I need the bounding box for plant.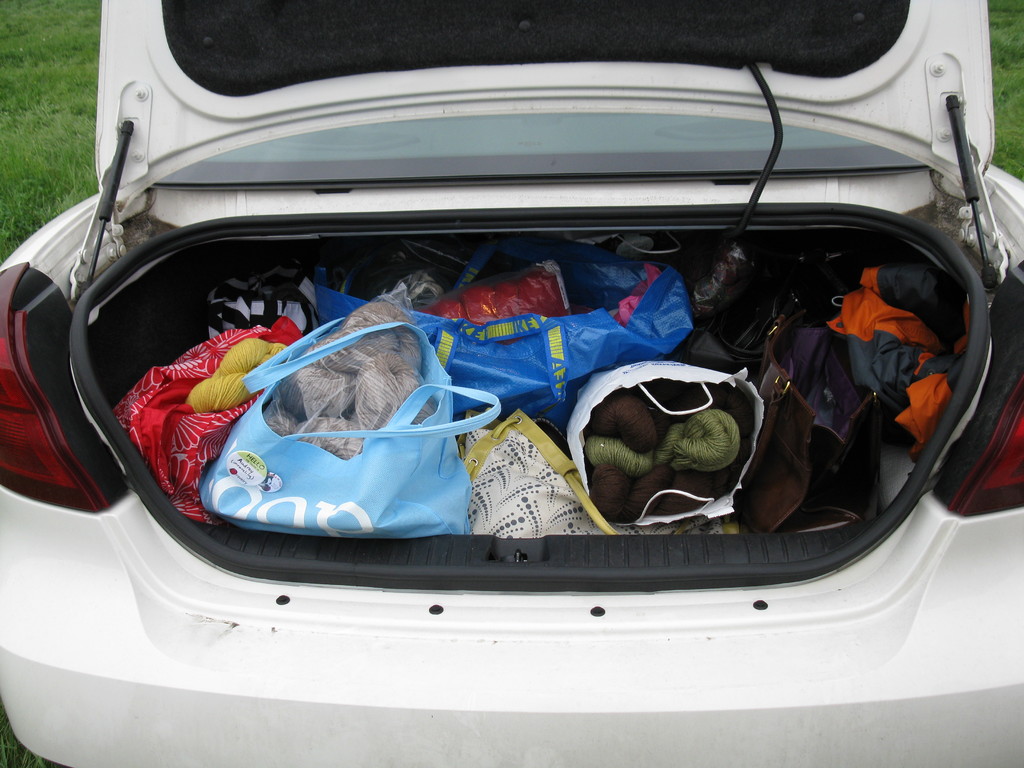
Here it is: 975/0/1023/180.
